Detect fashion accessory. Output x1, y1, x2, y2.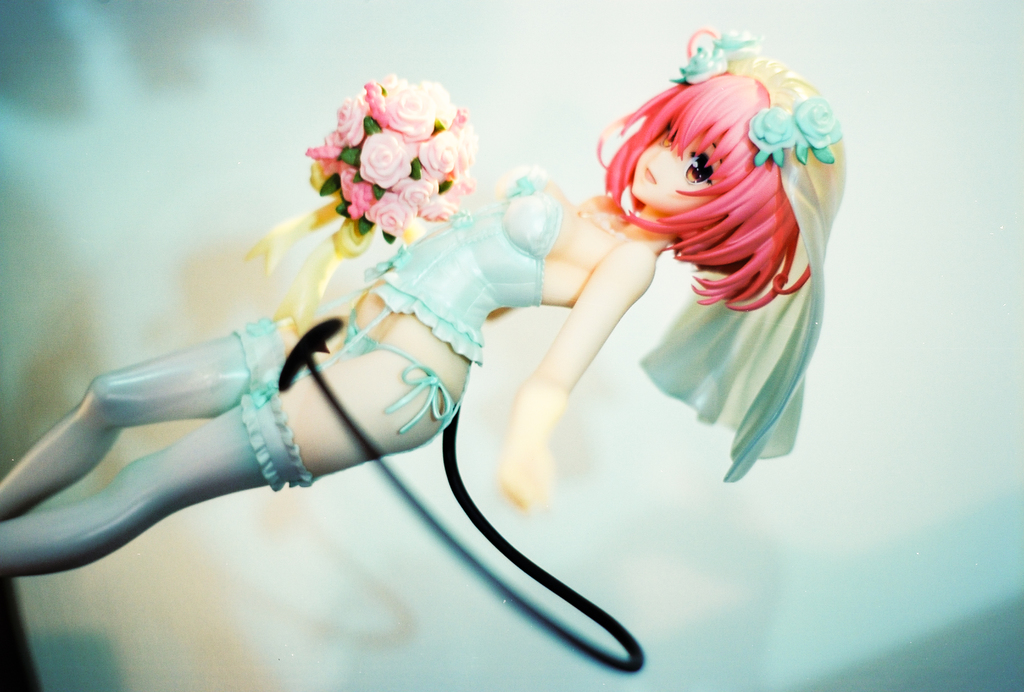
670, 31, 762, 87.
